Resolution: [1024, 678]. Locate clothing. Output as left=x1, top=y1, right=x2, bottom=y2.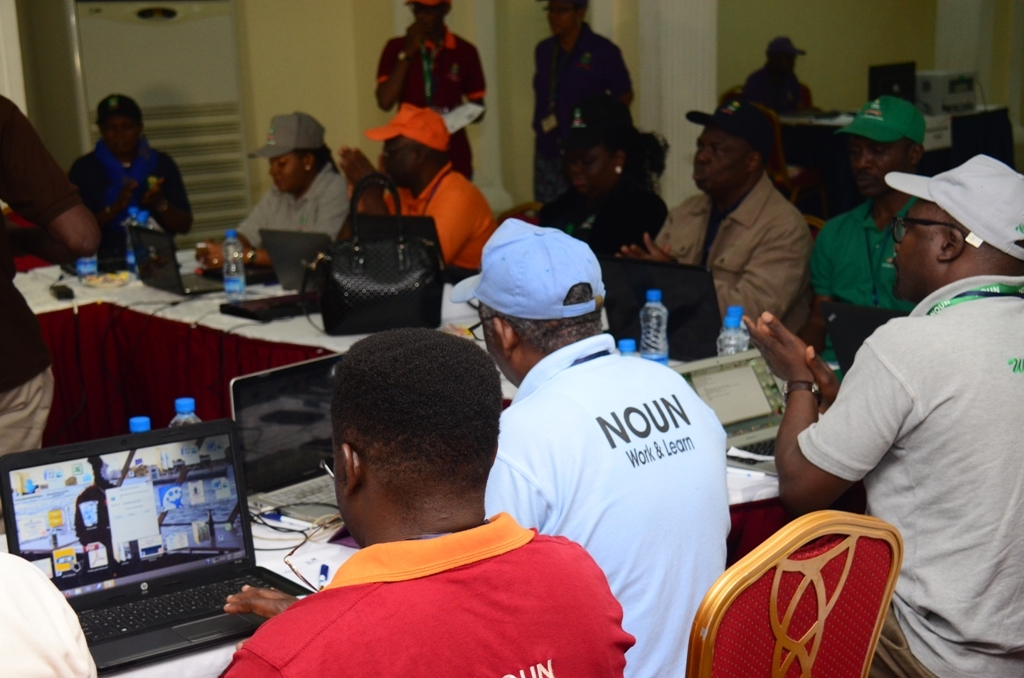
left=357, top=161, right=499, bottom=270.
